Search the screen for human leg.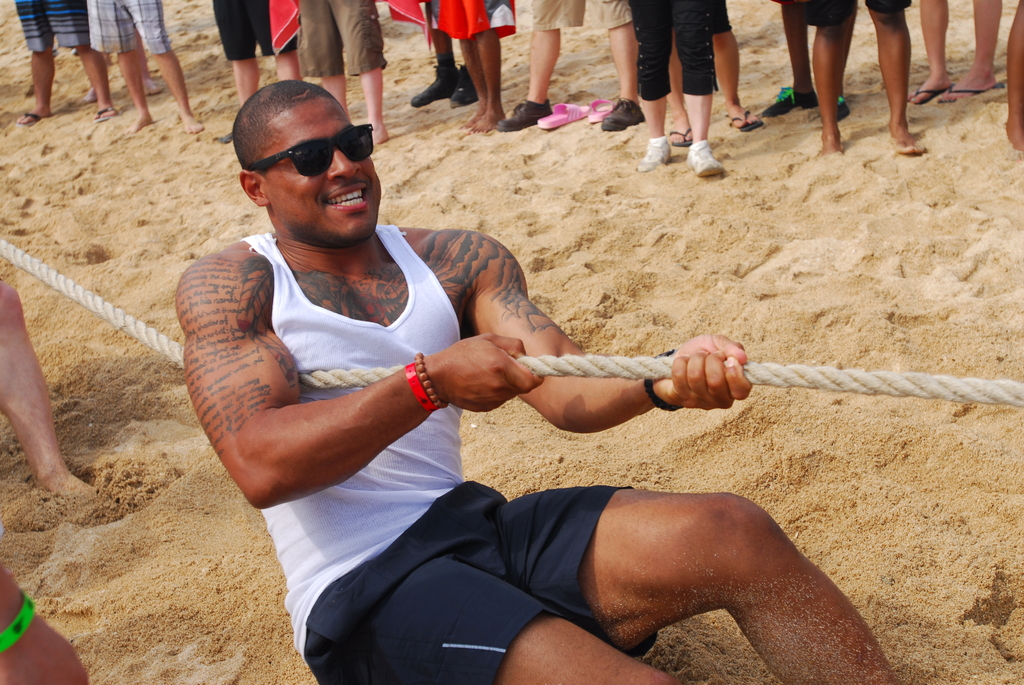
Found at rect(763, 0, 822, 114).
